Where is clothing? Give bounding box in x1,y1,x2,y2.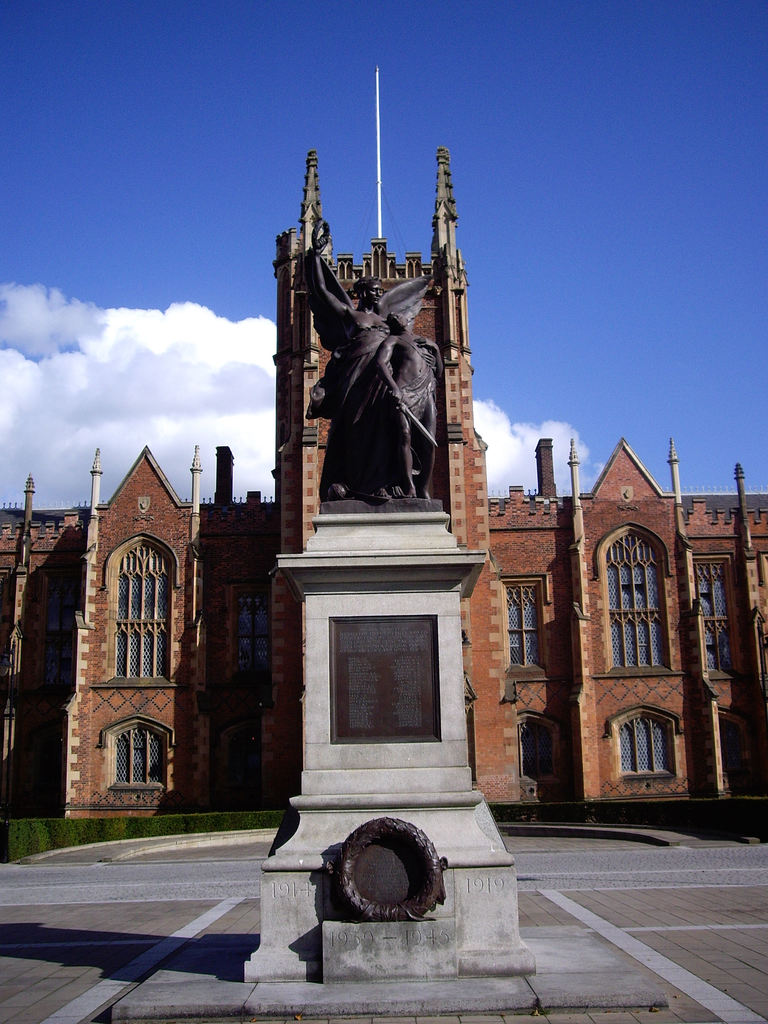
294,262,436,493.
